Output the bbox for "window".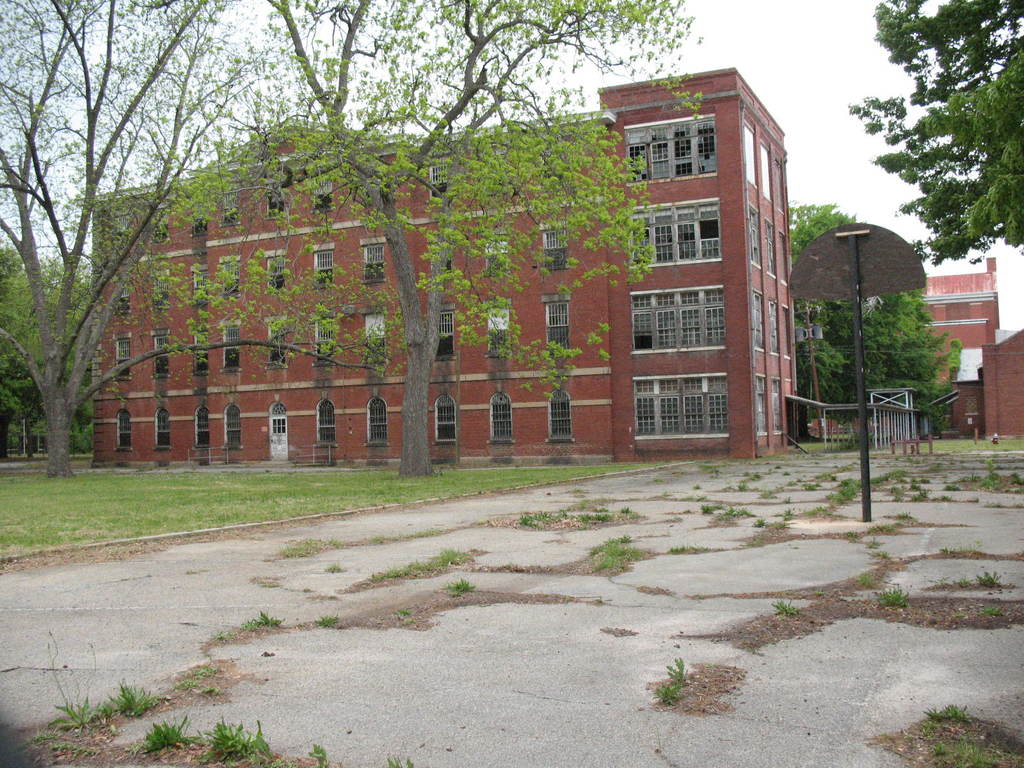
[x1=196, y1=267, x2=205, y2=300].
